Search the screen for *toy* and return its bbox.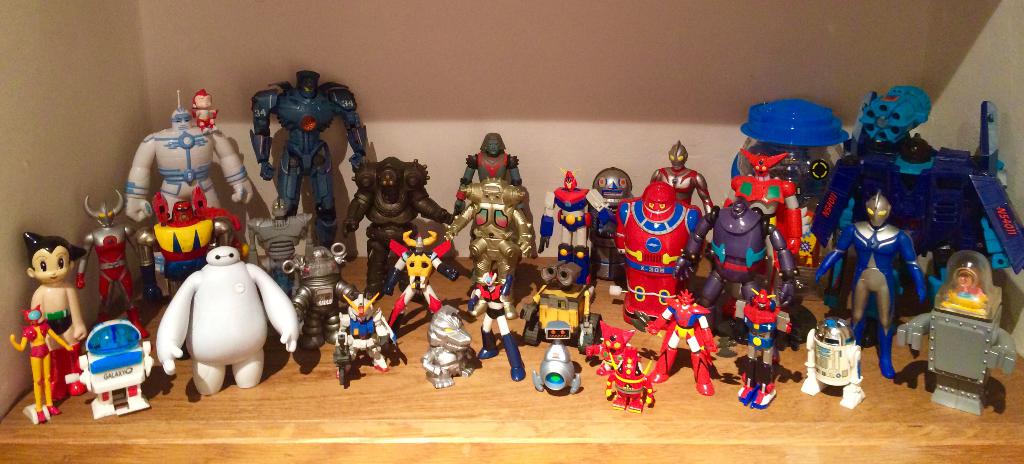
Found: pyautogui.locateOnScreen(897, 248, 1017, 418).
